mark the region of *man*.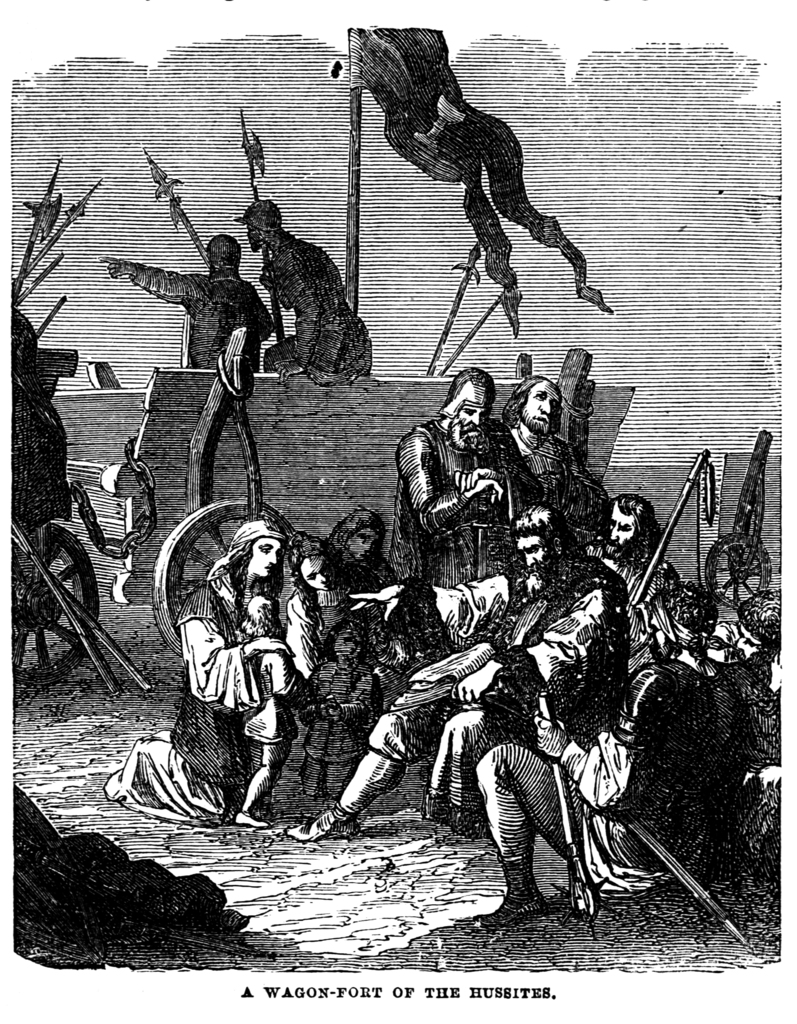
Region: {"left": 94, "top": 232, "right": 280, "bottom": 367}.
